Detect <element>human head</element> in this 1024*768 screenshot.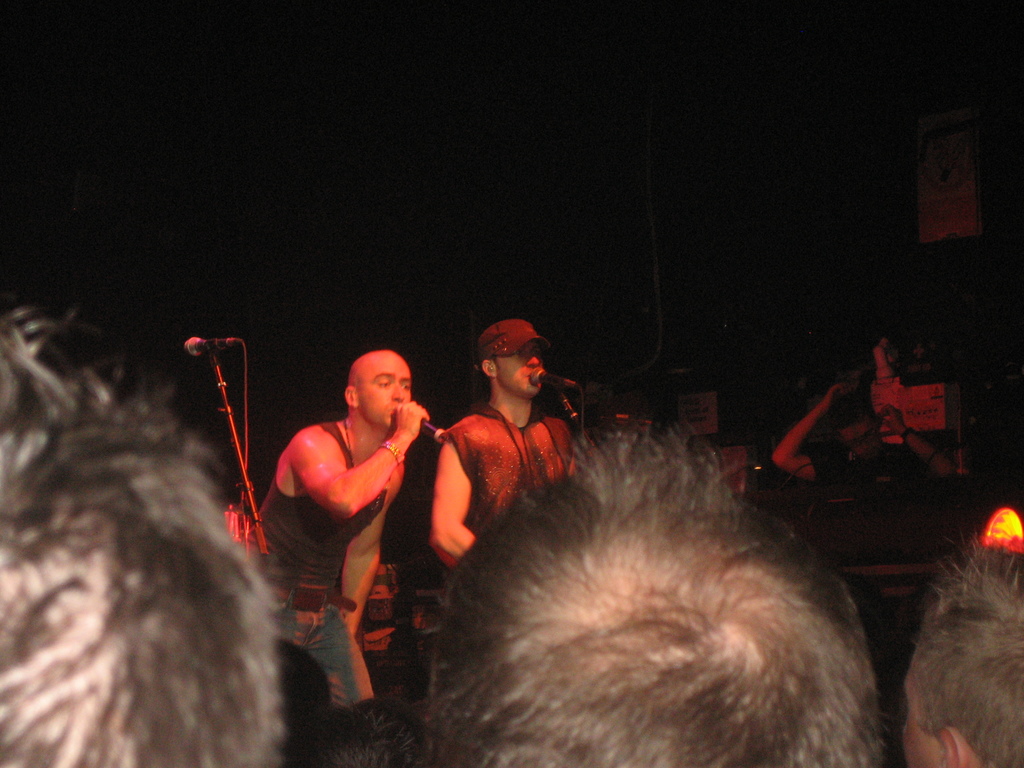
Detection: select_region(0, 308, 285, 767).
